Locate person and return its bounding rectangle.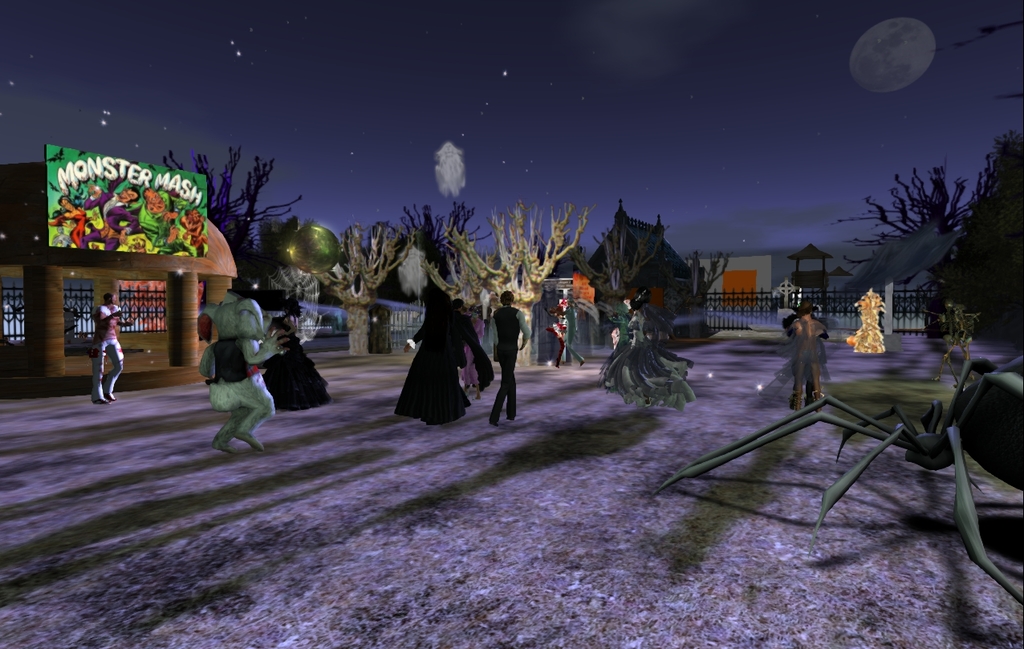
547/302/567/364.
